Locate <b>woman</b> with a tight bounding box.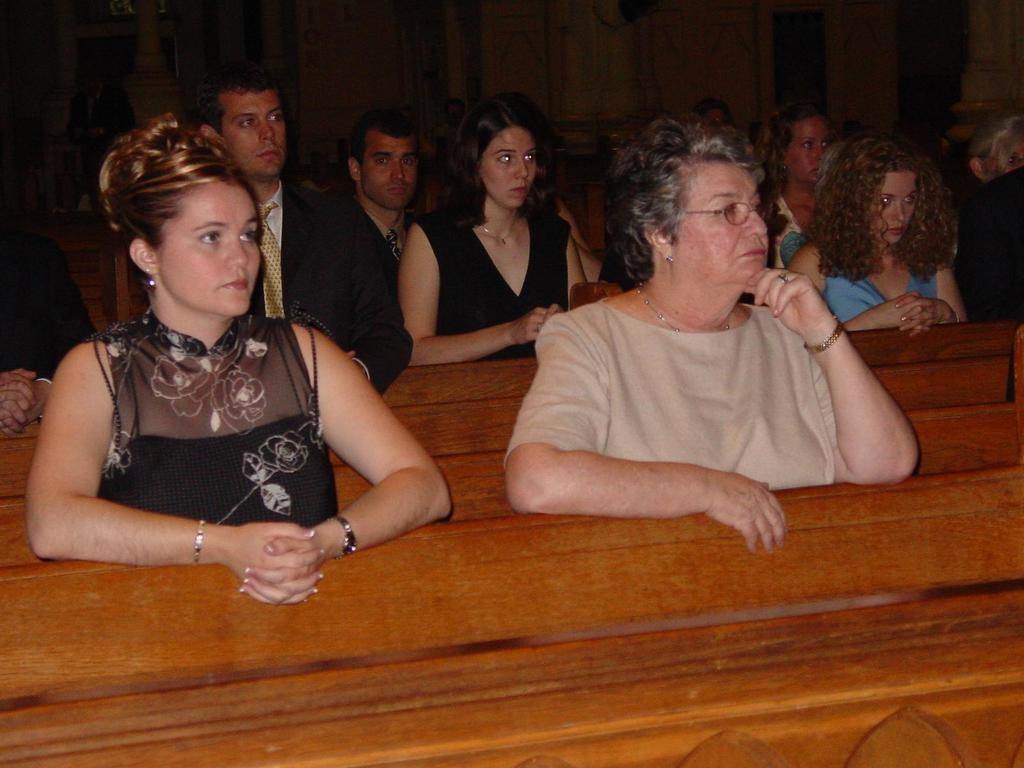
Rect(766, 106, 835, 270).
